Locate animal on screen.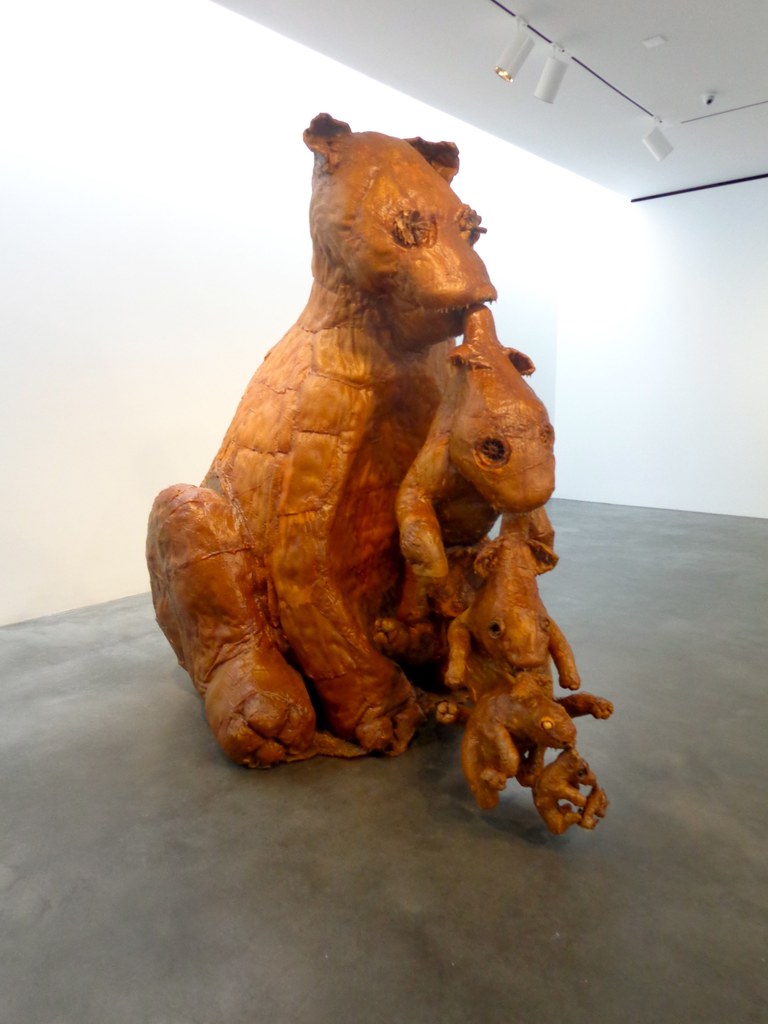
On screen at (left=444, top=512, right=580, bottom=729).
